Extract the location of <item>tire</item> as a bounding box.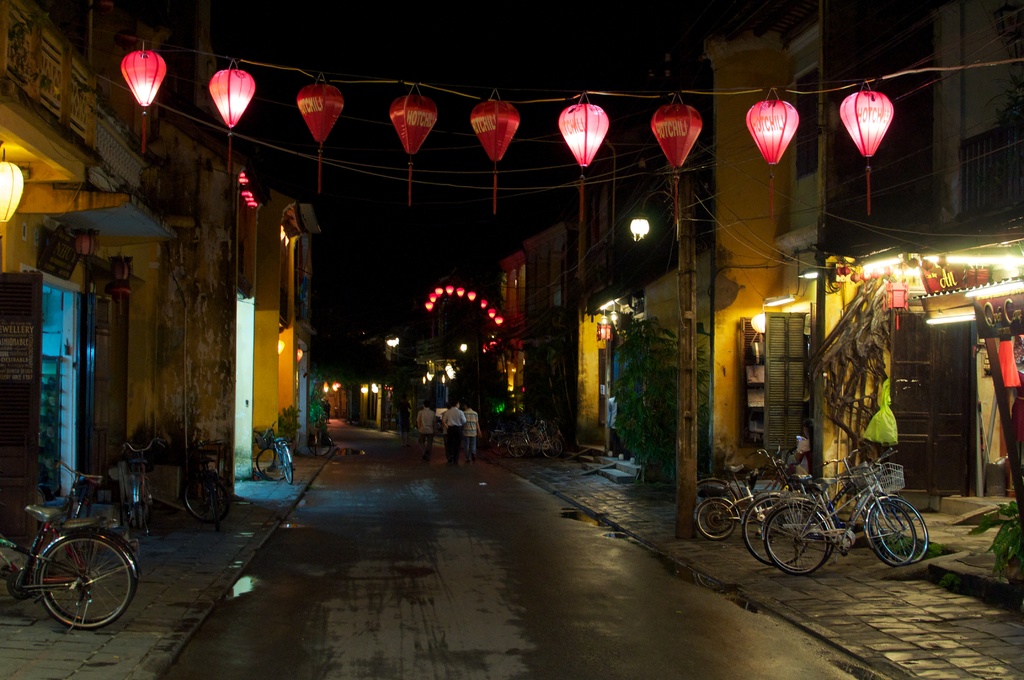
BBox(256, 446, 285, 483).
